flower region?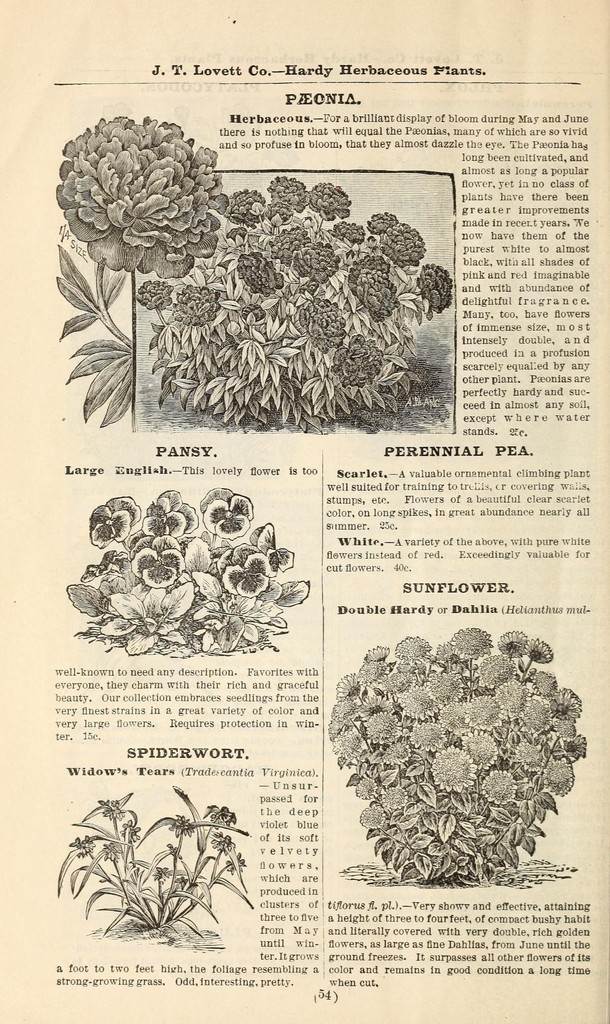
(92,499,143,548)
